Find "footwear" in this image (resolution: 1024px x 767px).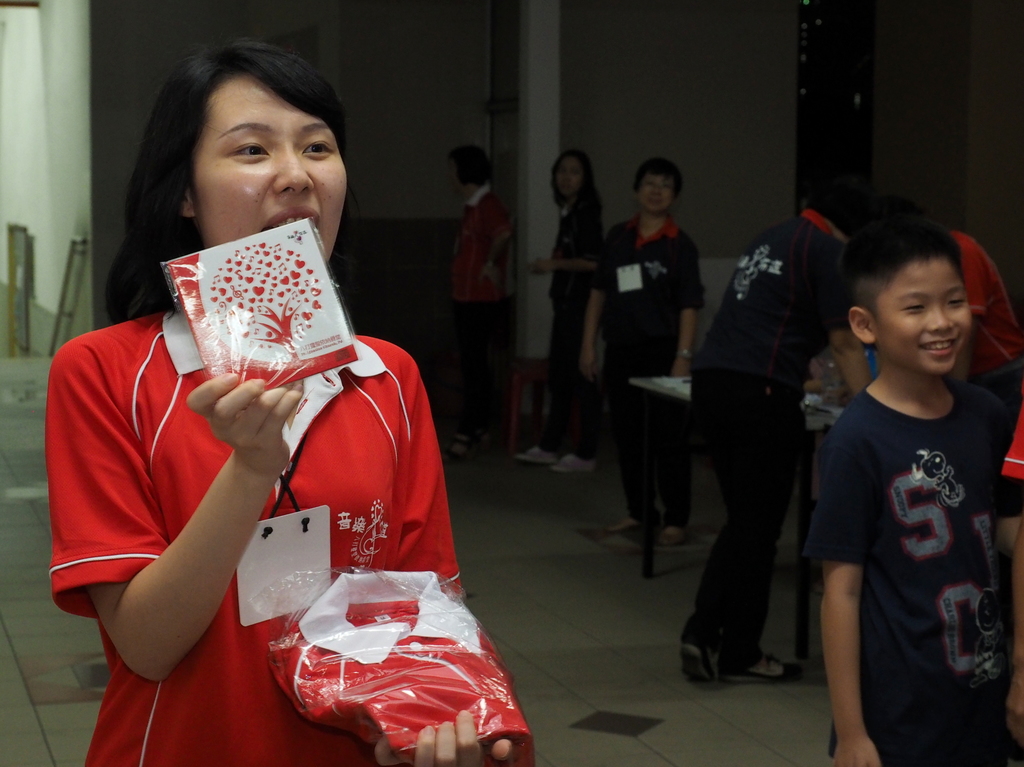
crop(604, 518, 637, 530).
